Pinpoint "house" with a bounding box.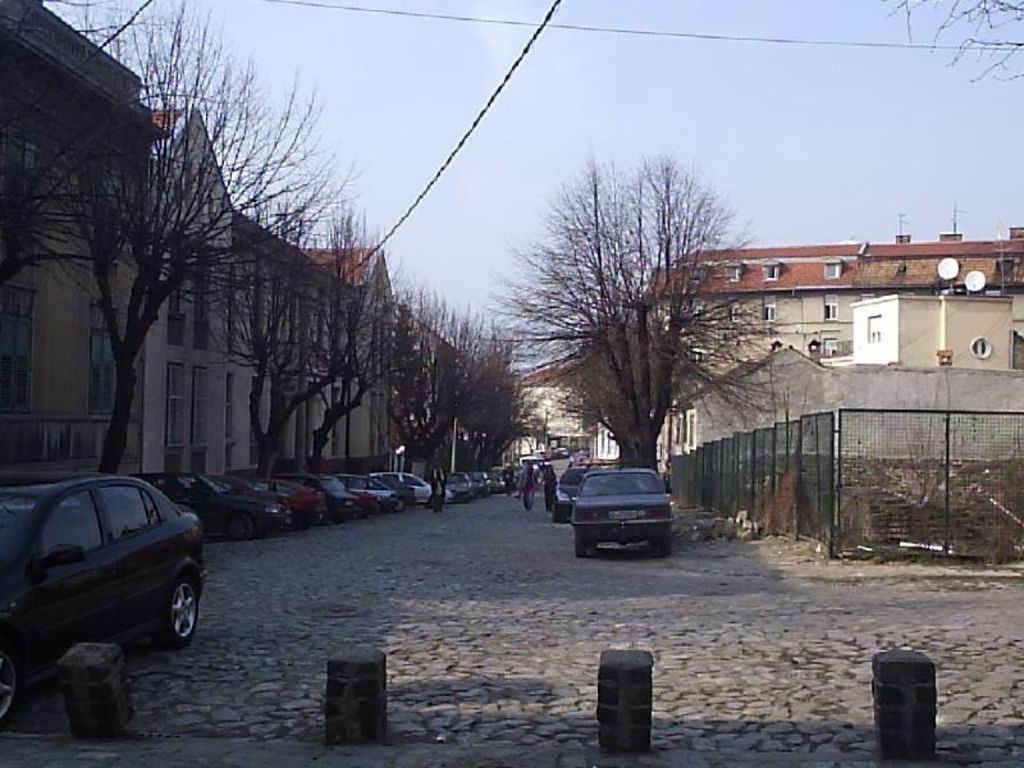
bbox=(145, 104, 397, 474).
